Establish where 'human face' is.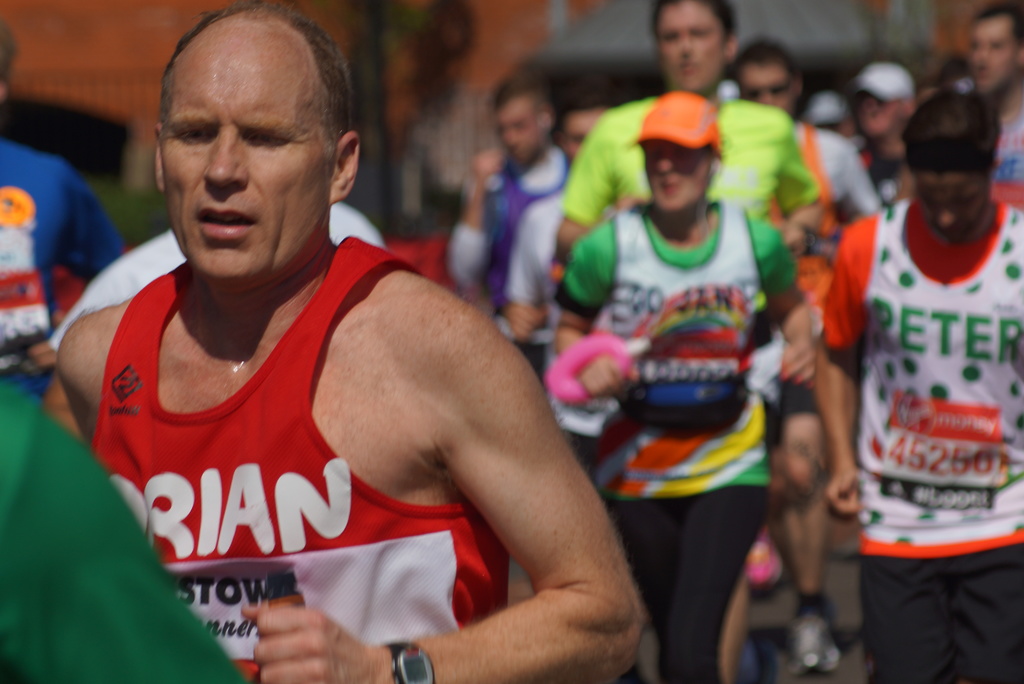
Established at x1=660 y1=2 x2=732 y2=94.
